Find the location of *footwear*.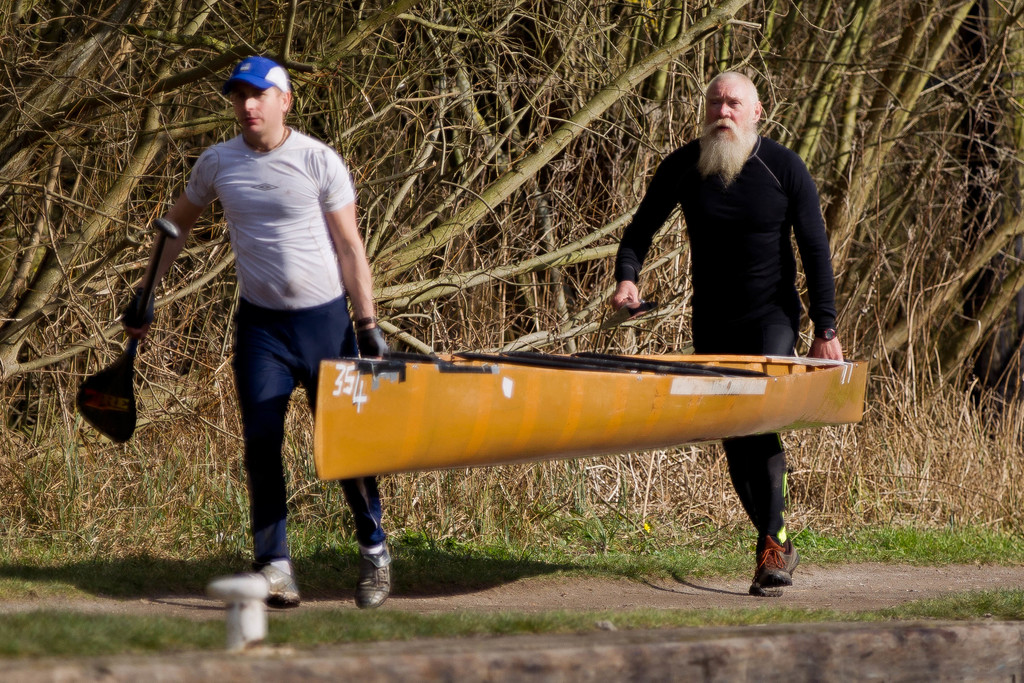
Location: {"left": 351, "top": 537, "right": 392, "bottom": 613}.
